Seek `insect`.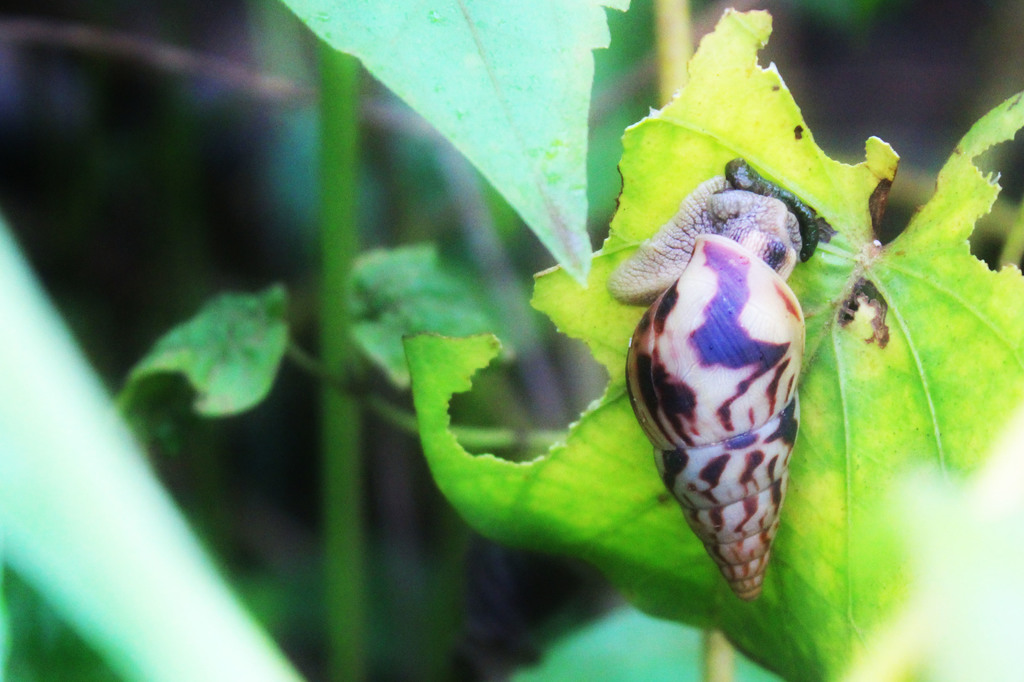
[604,152,828,589].
